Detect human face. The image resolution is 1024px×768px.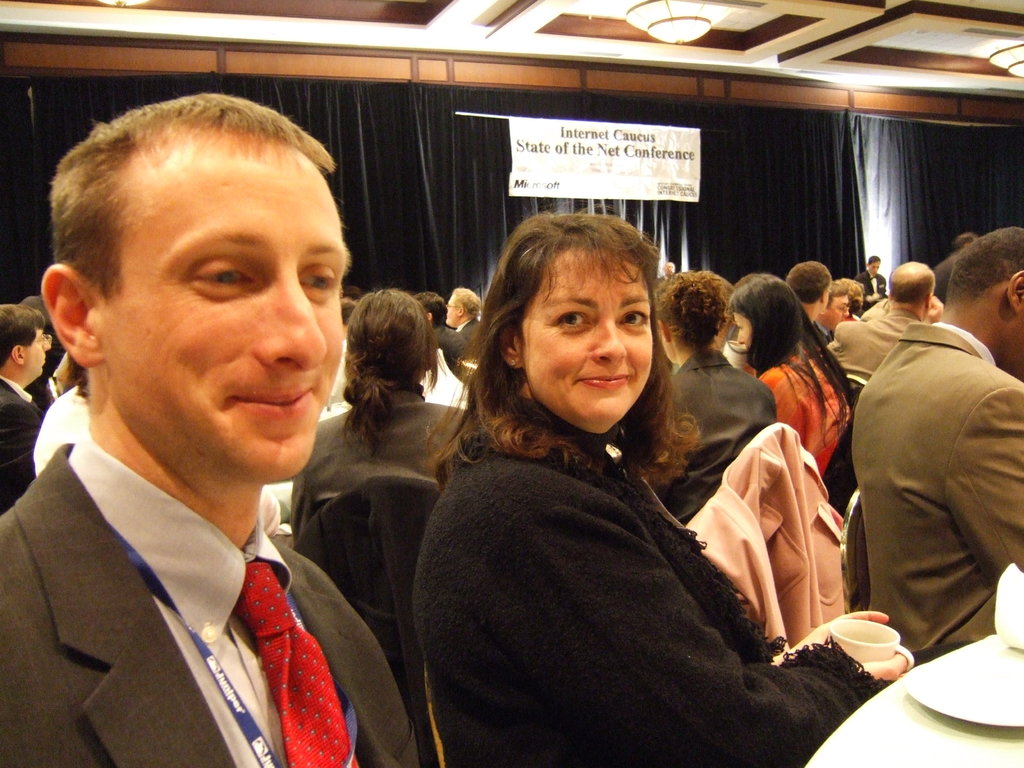
[left=826, top=294, right=849, bottom=326].
